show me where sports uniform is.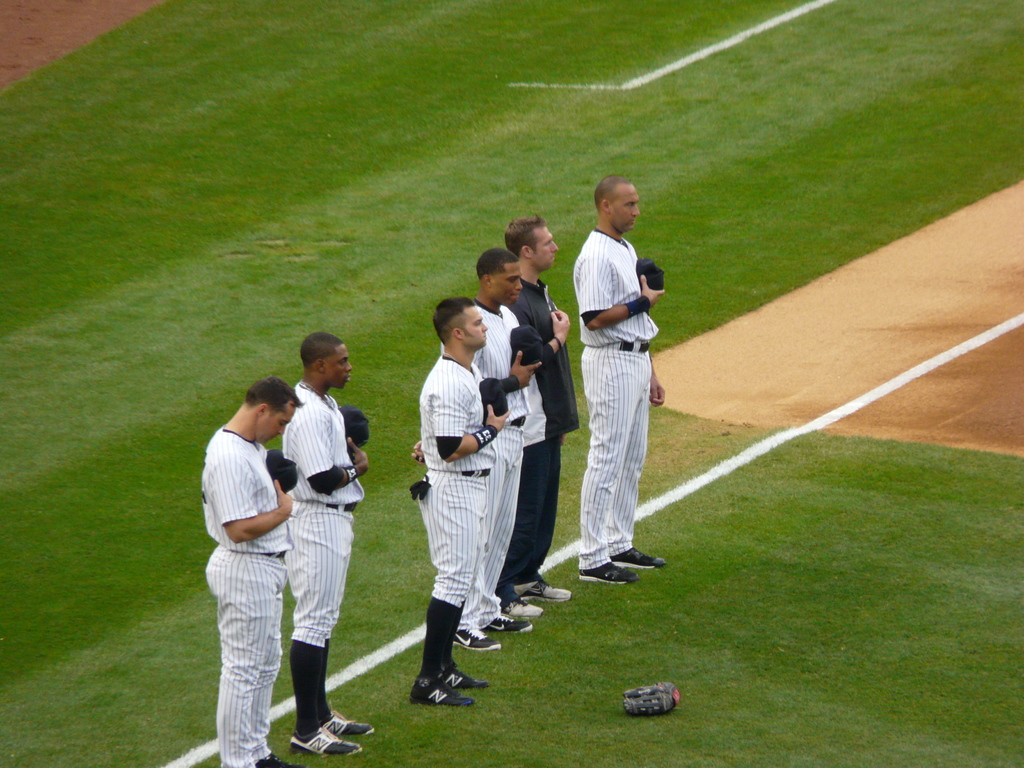
sports uniform is at 412:353:500:618.
